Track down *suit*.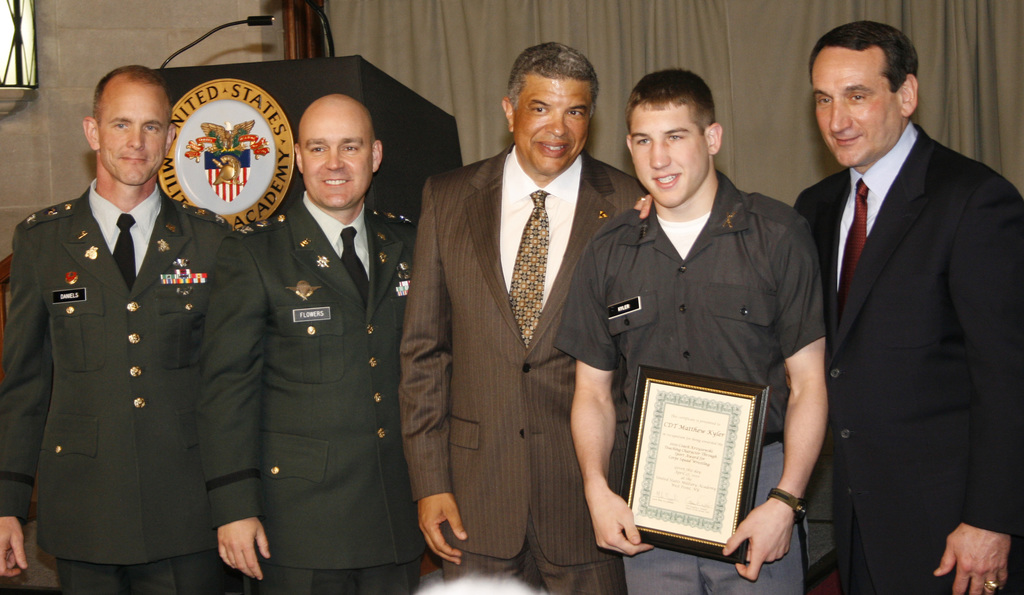
Tracked to Rect(199, 188, 414, 594).
